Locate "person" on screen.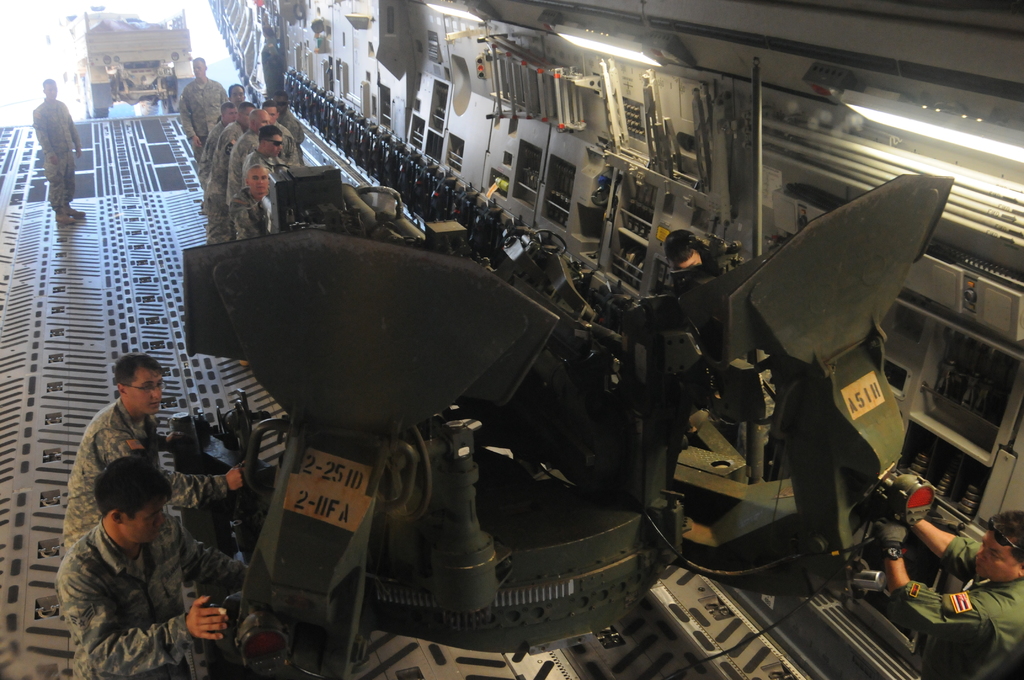
On screen at [271, 92, 304, 165].
